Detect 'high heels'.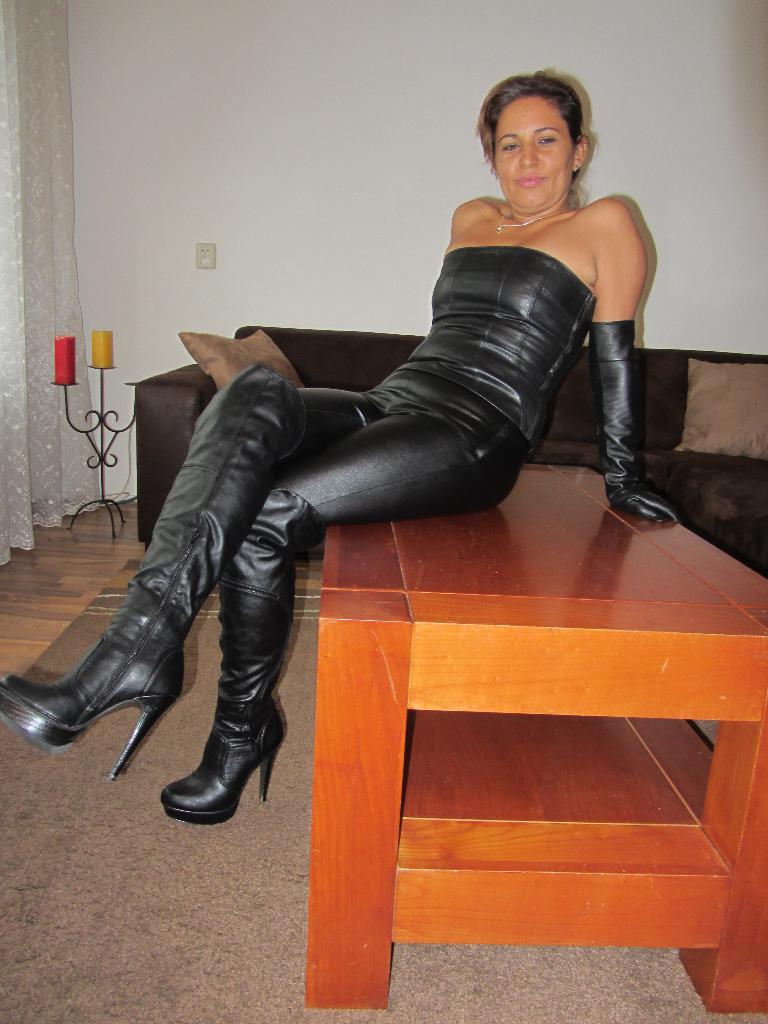
Detected at (0, 364, 308, 784).
